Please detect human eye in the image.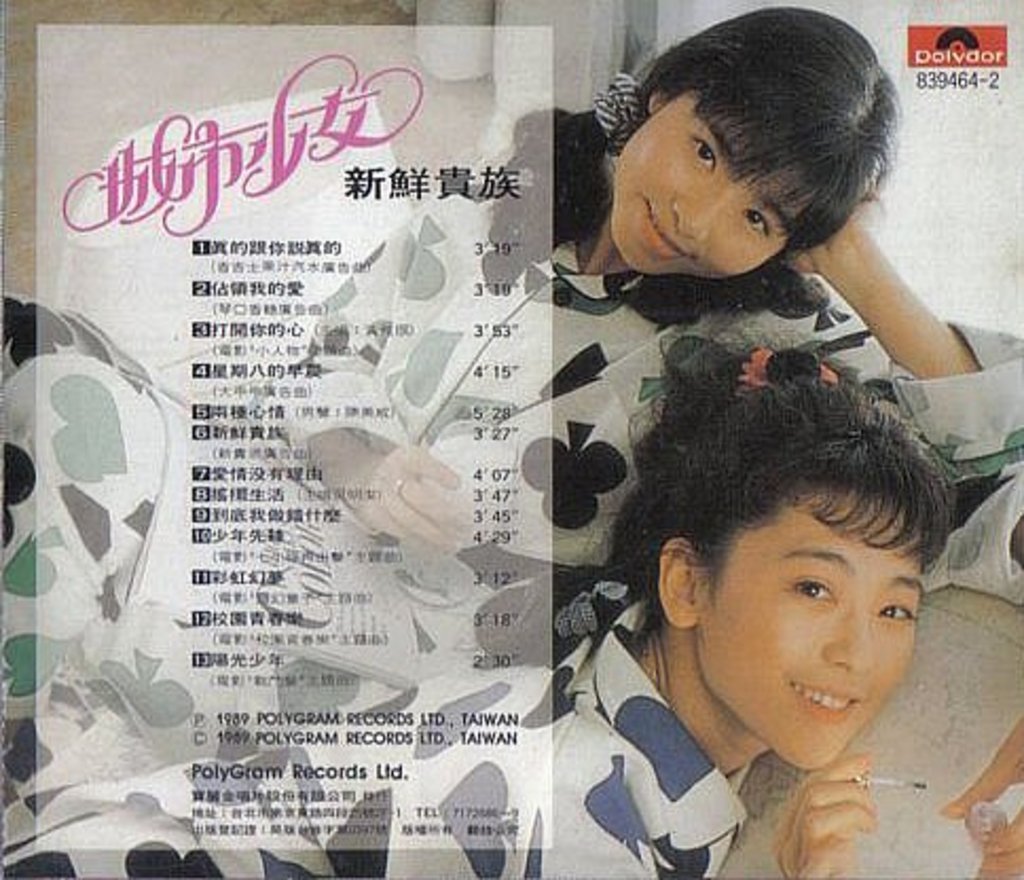
Rect(785, 571, 840, 609).
